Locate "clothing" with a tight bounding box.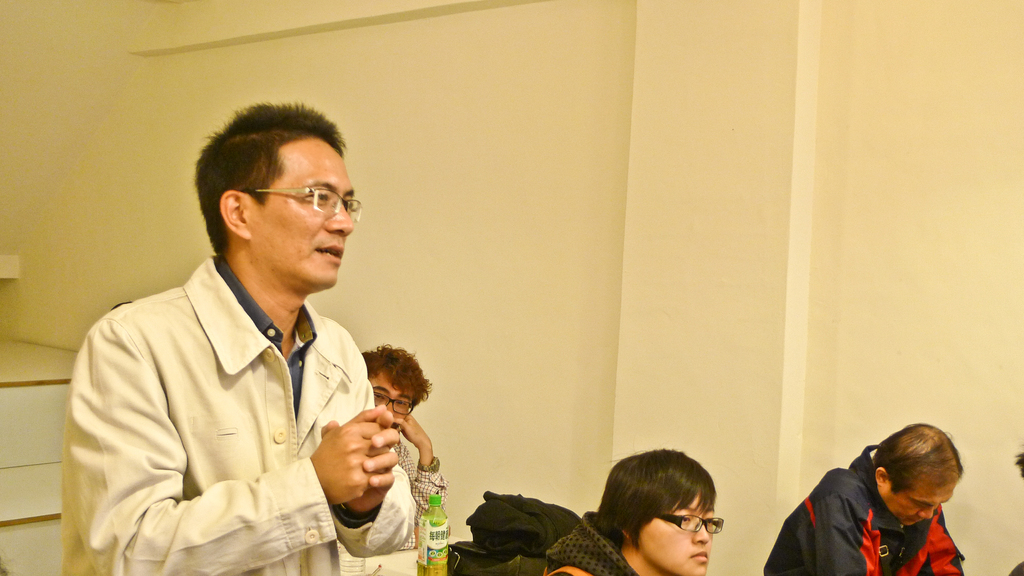
detection(759, 456, 961, 575).
